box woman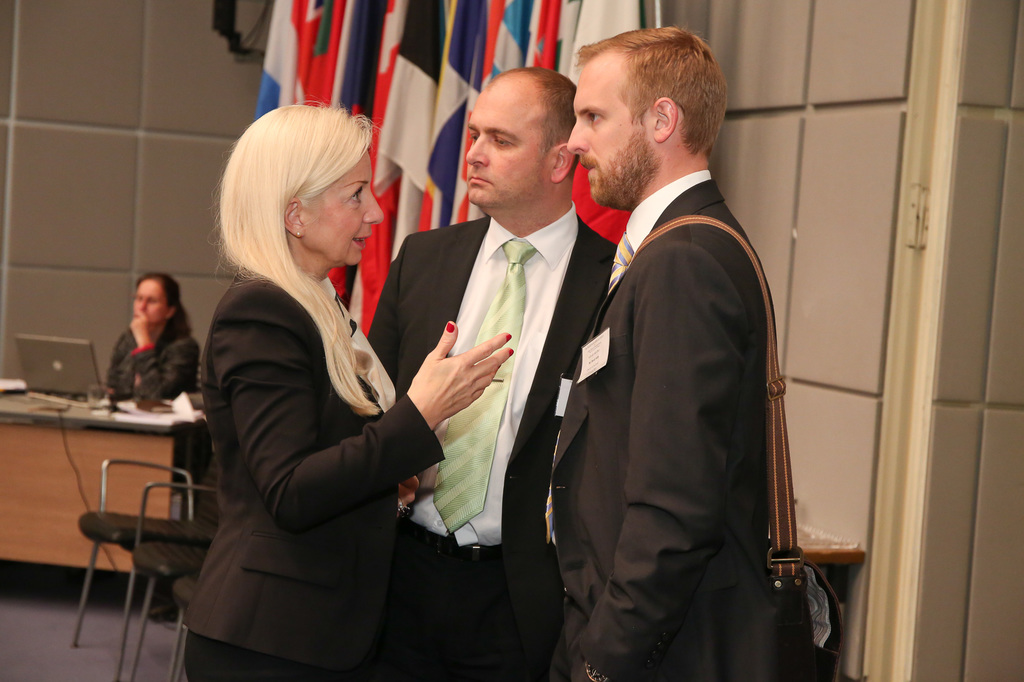
<region>186, 100, 467, 681</region>
